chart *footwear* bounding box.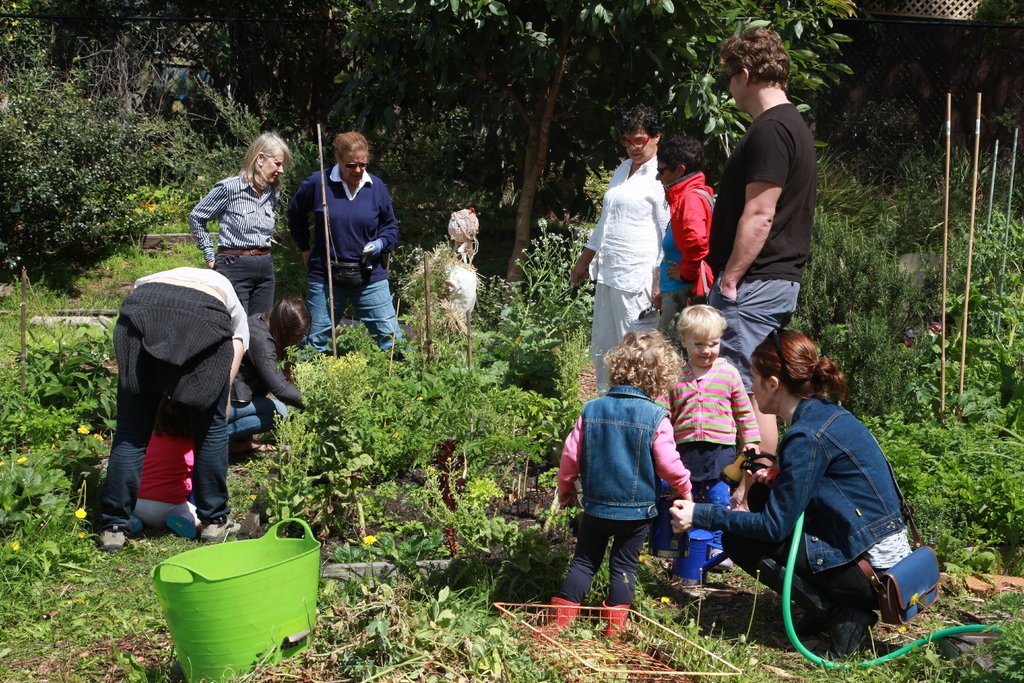
Charted: x1=95 y1=527 x2=129 y2=553.
